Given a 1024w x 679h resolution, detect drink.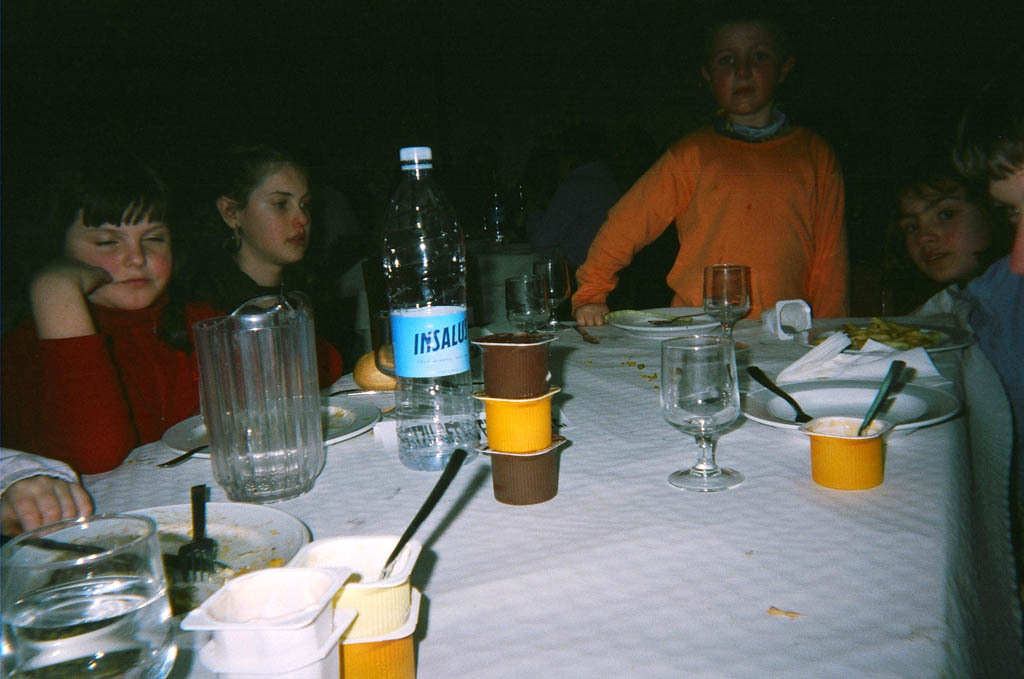
pyautogui.locateOnScreen(1, 573, 178, 678).
